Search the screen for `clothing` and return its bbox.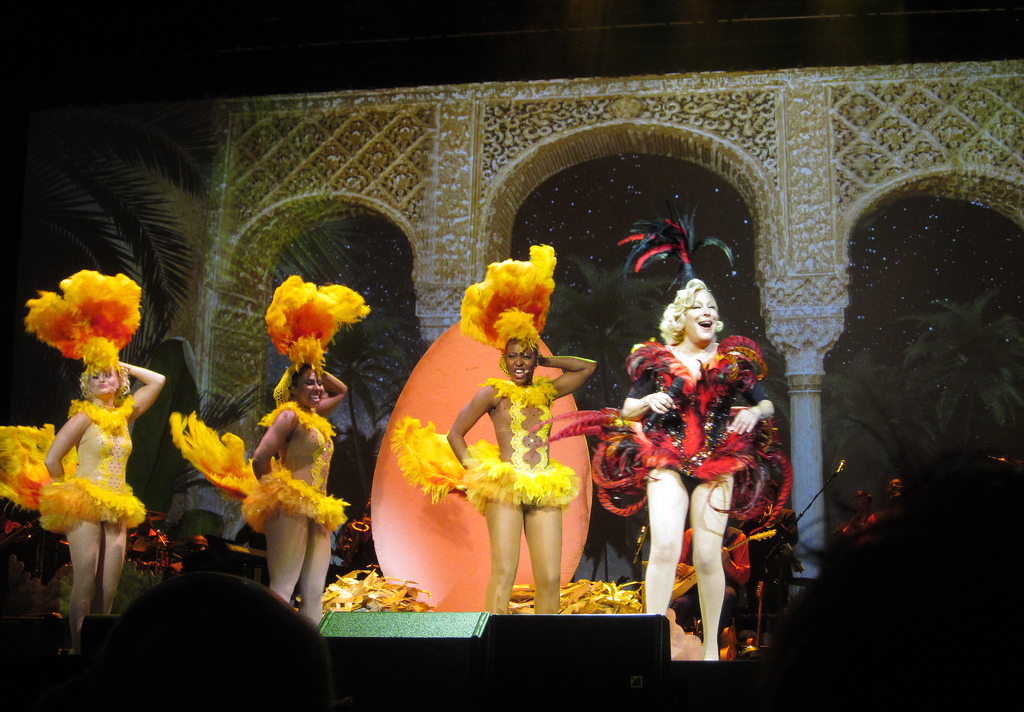
Found: {"x1": 668, "y1": 530, "x2": 747, "y2": 632}.
